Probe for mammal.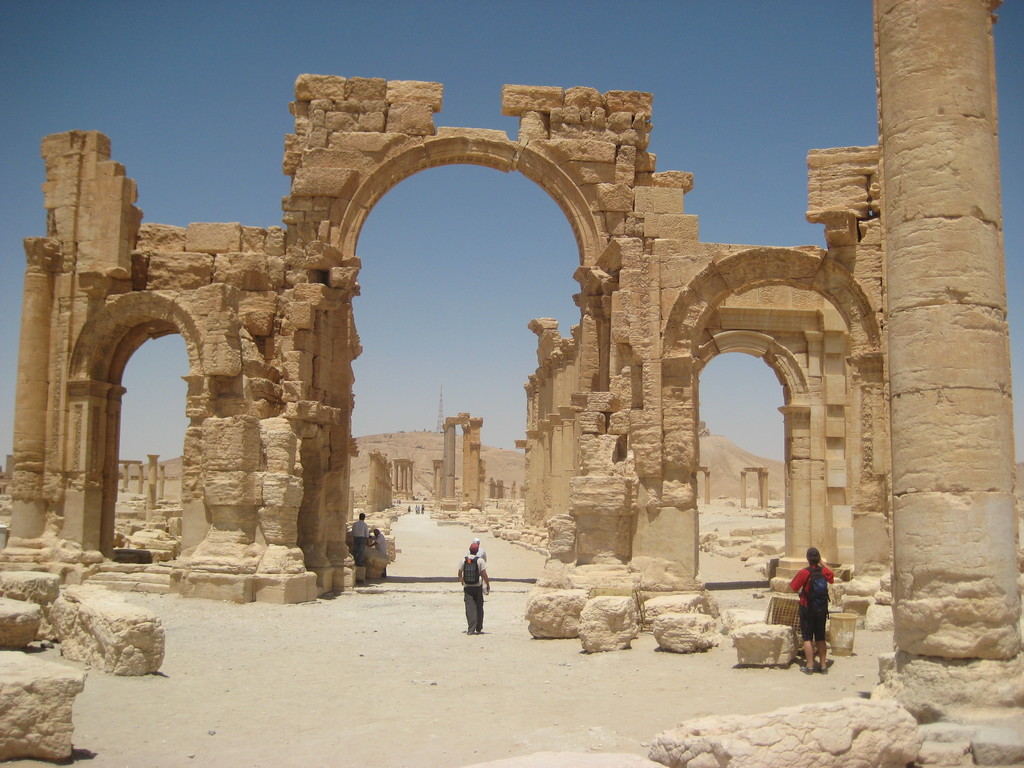
Probe result: BBox(475, 540, 490, 565).
